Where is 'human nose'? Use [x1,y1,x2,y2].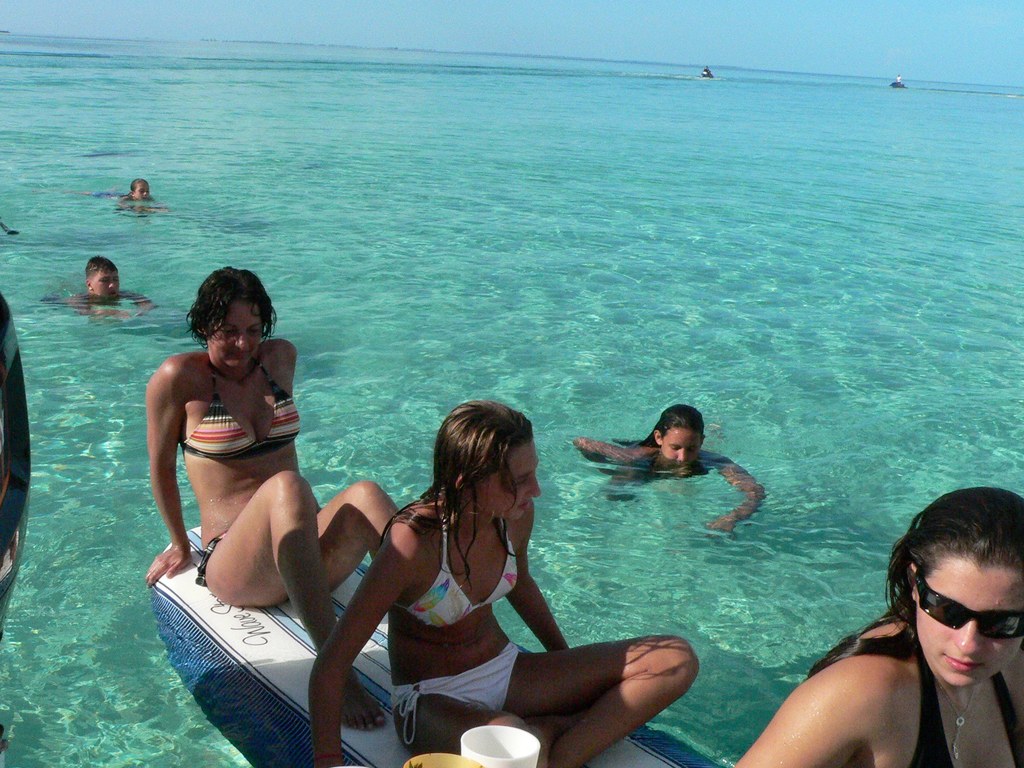
[678,450,687,460].
